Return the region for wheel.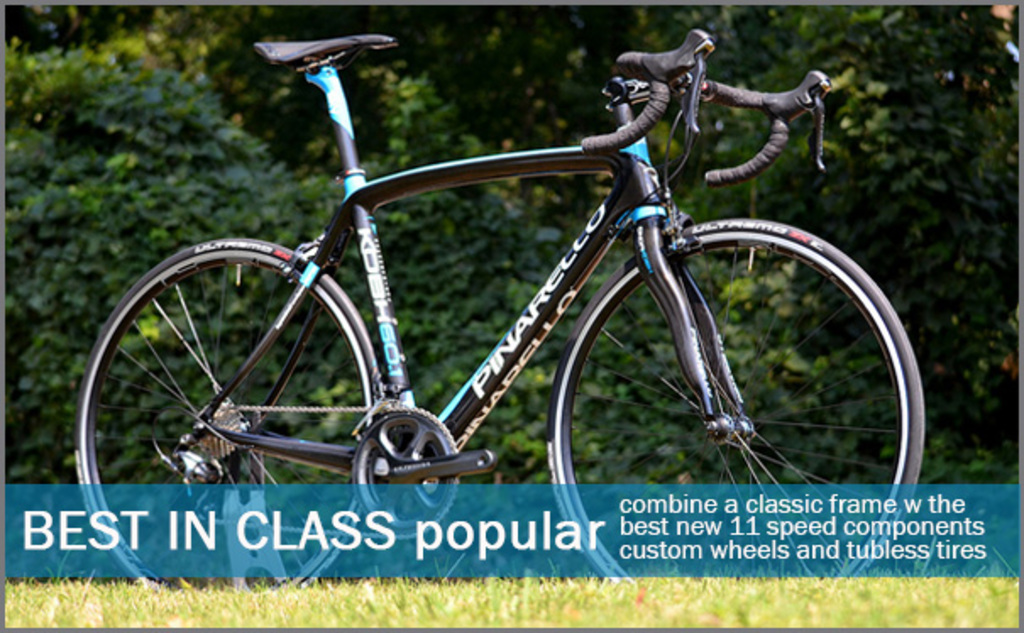
545/218/926/616.
